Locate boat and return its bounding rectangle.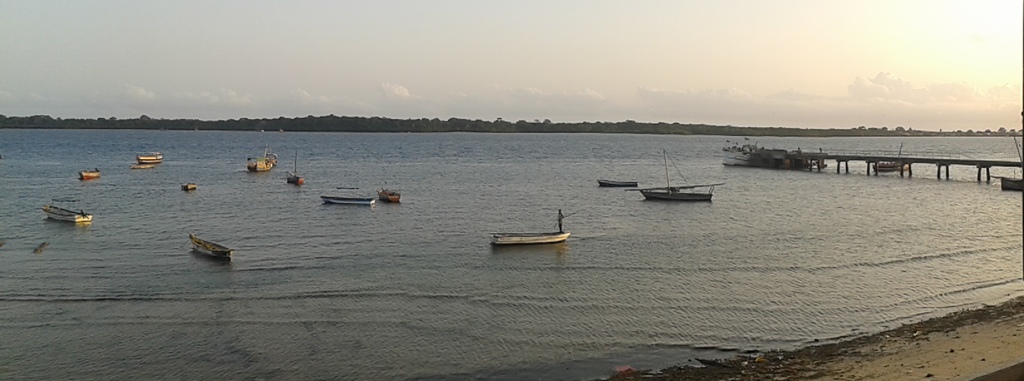
(376,180,406,201).
